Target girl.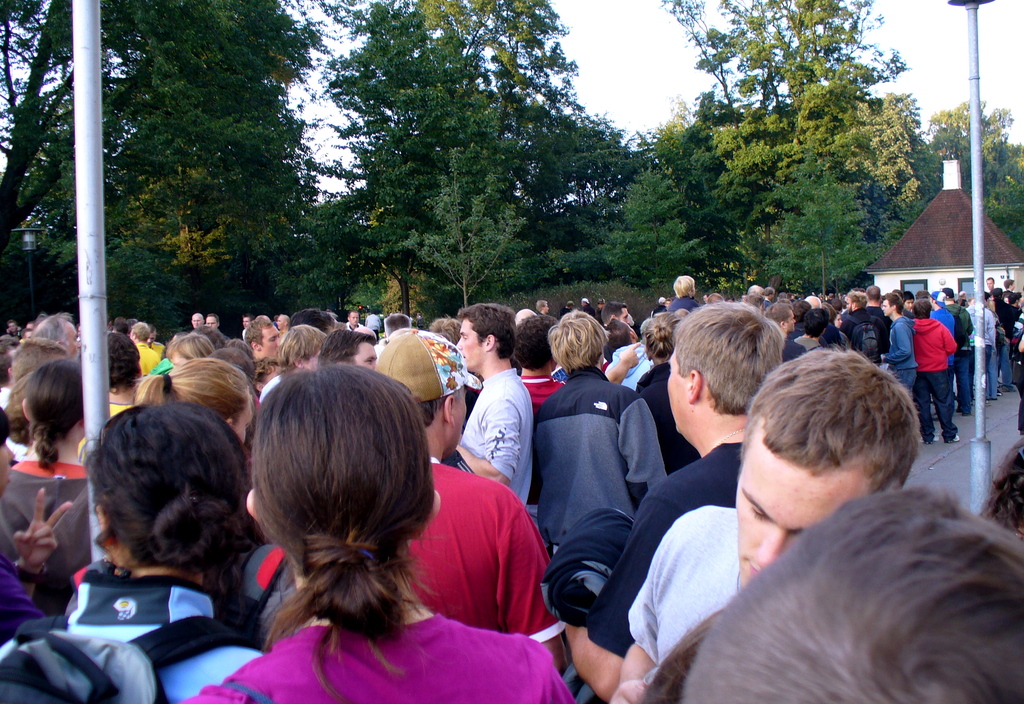
Target region: {"left": 184, "top": 367, "right": 576, "bottom": 703}.
